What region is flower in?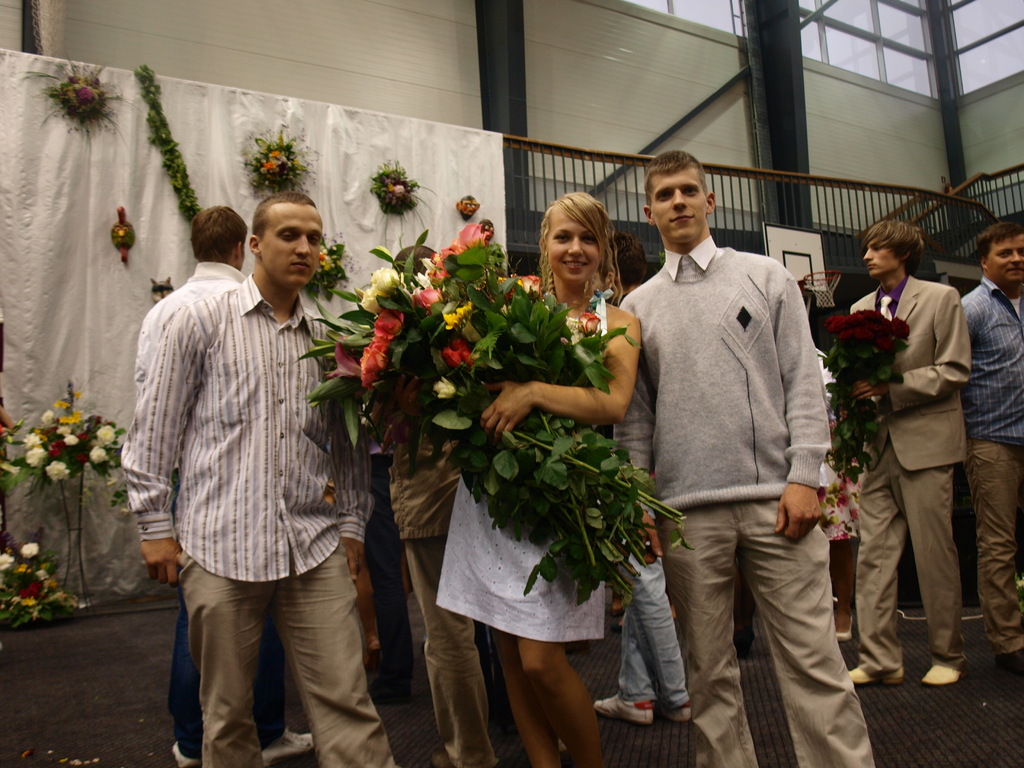
(360,264,403,307).
